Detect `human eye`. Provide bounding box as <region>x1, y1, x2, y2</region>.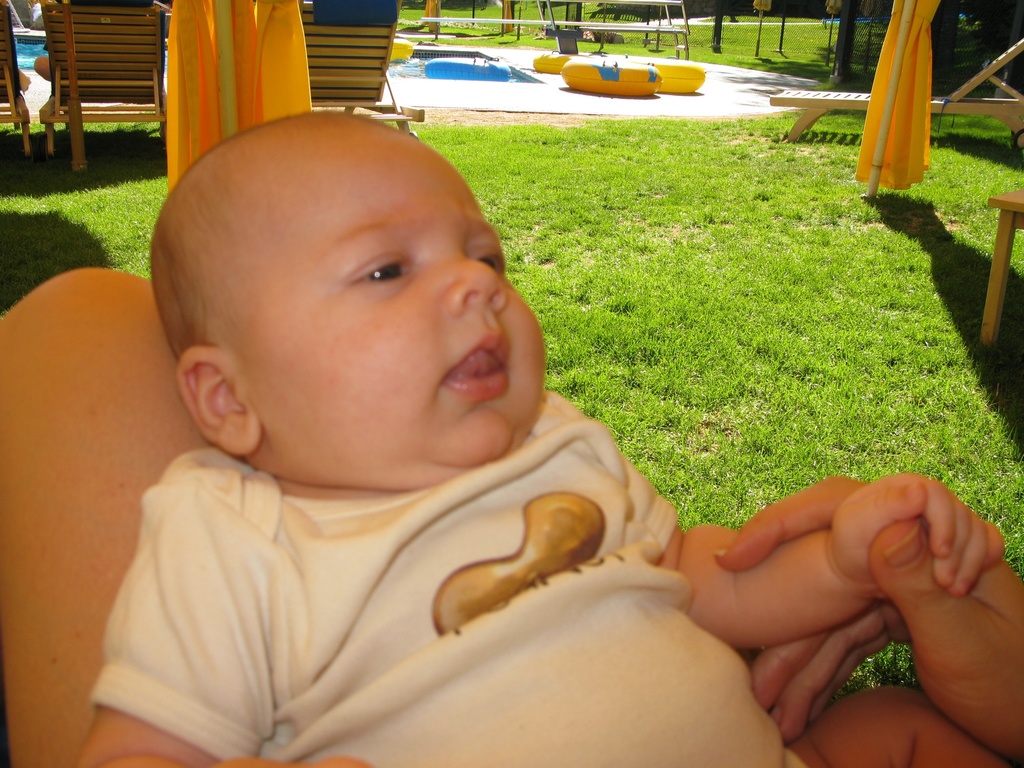
<region>467, 236, 509, 281</region>.
